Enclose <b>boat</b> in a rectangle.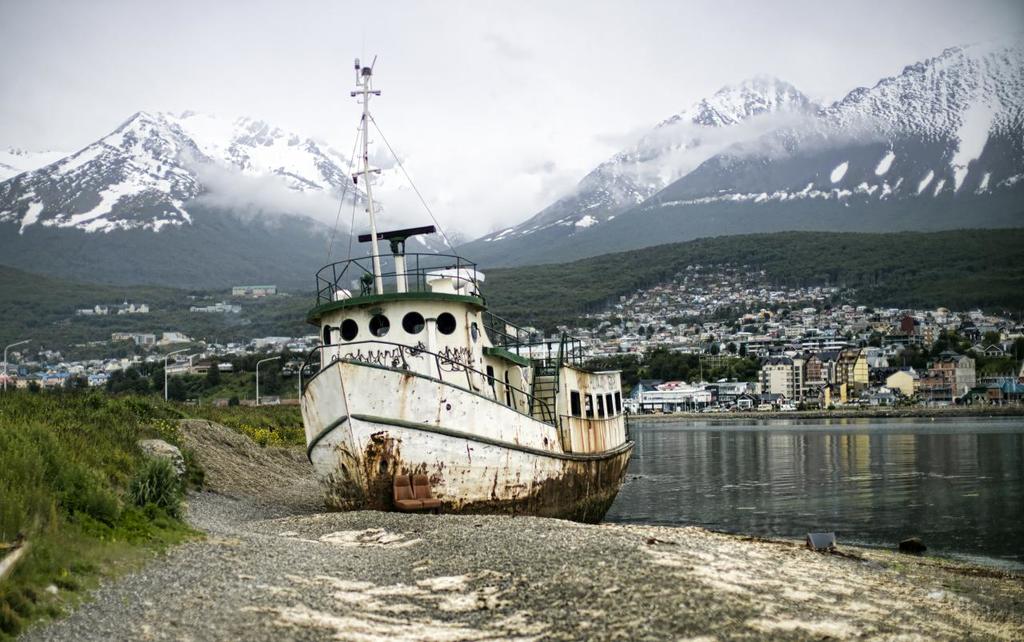
(294,76,670,525).
